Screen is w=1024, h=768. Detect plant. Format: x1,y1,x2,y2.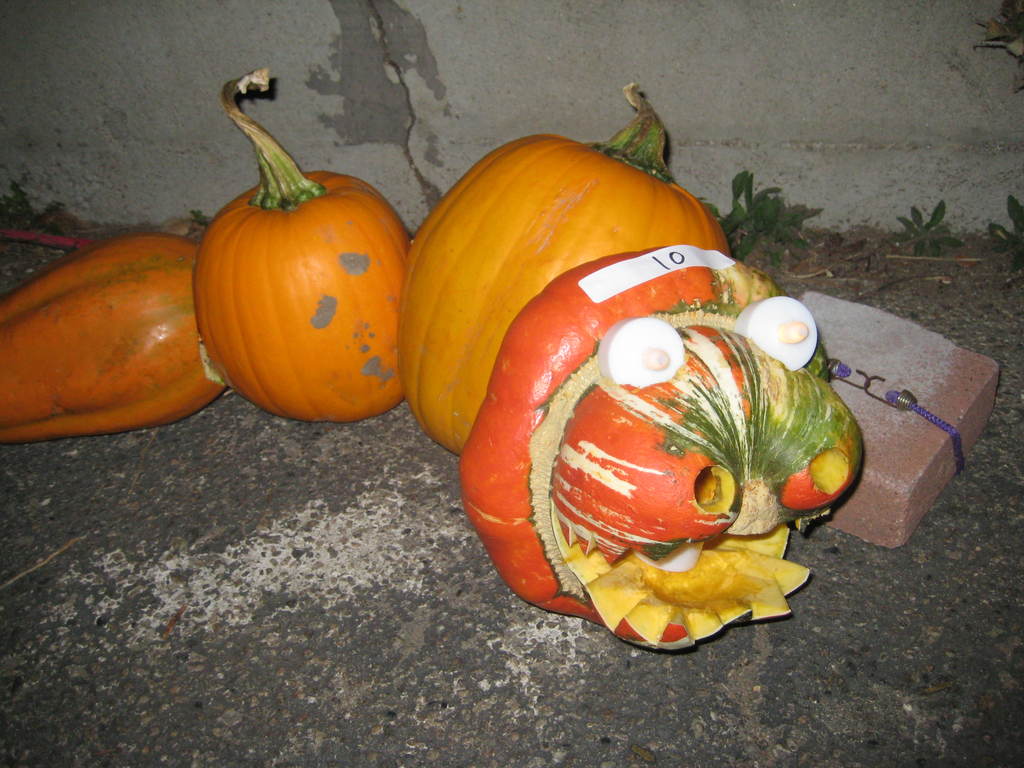
693,154,844,301.
